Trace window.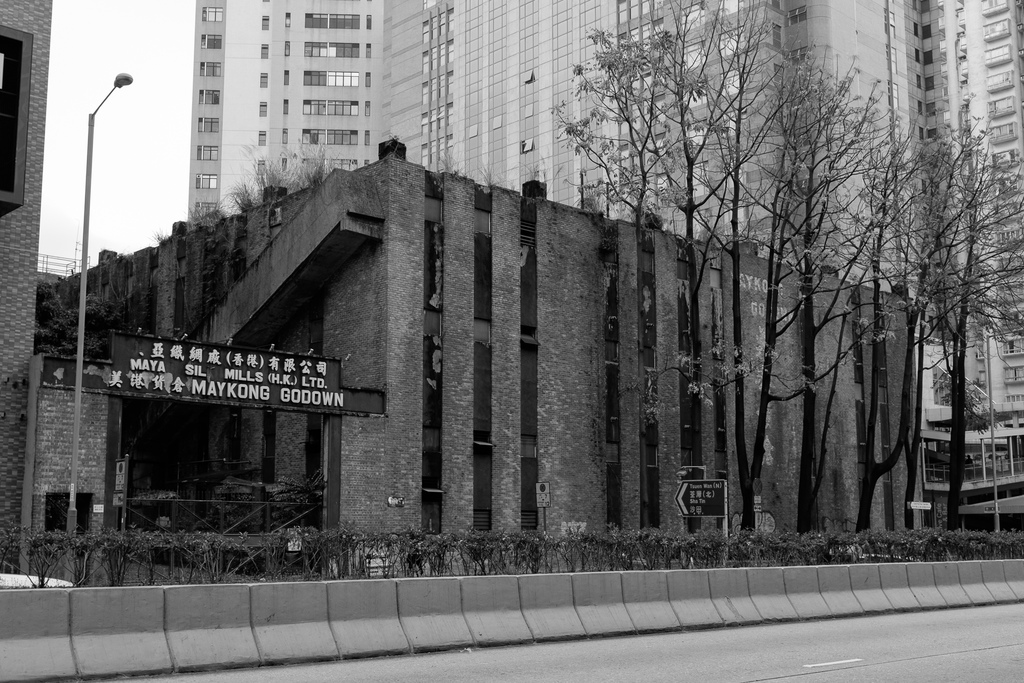
Traced to <bbox>993, 254, 1023, 277</bbox>.
